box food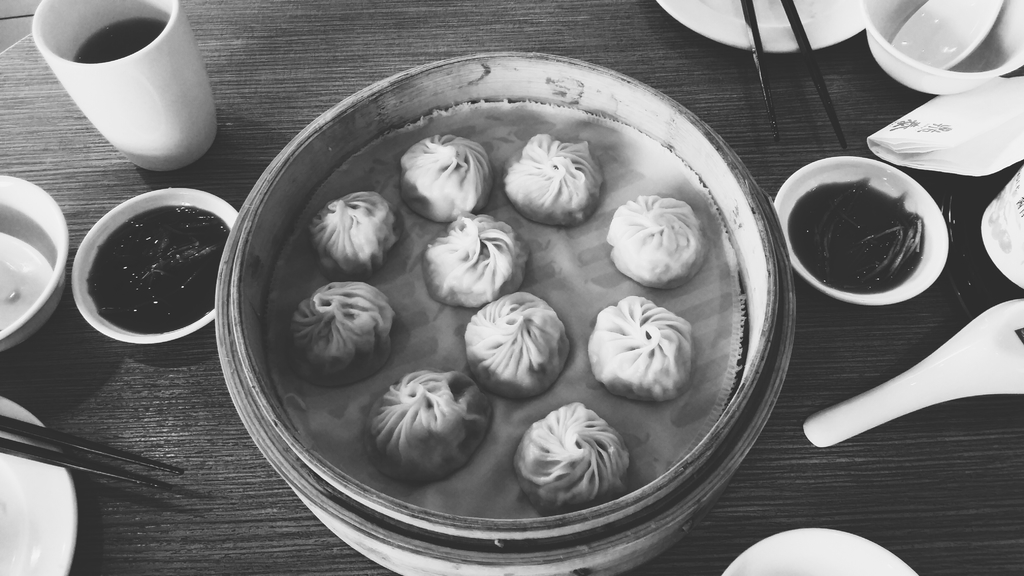
l=289, t=282, r=397, b=386
